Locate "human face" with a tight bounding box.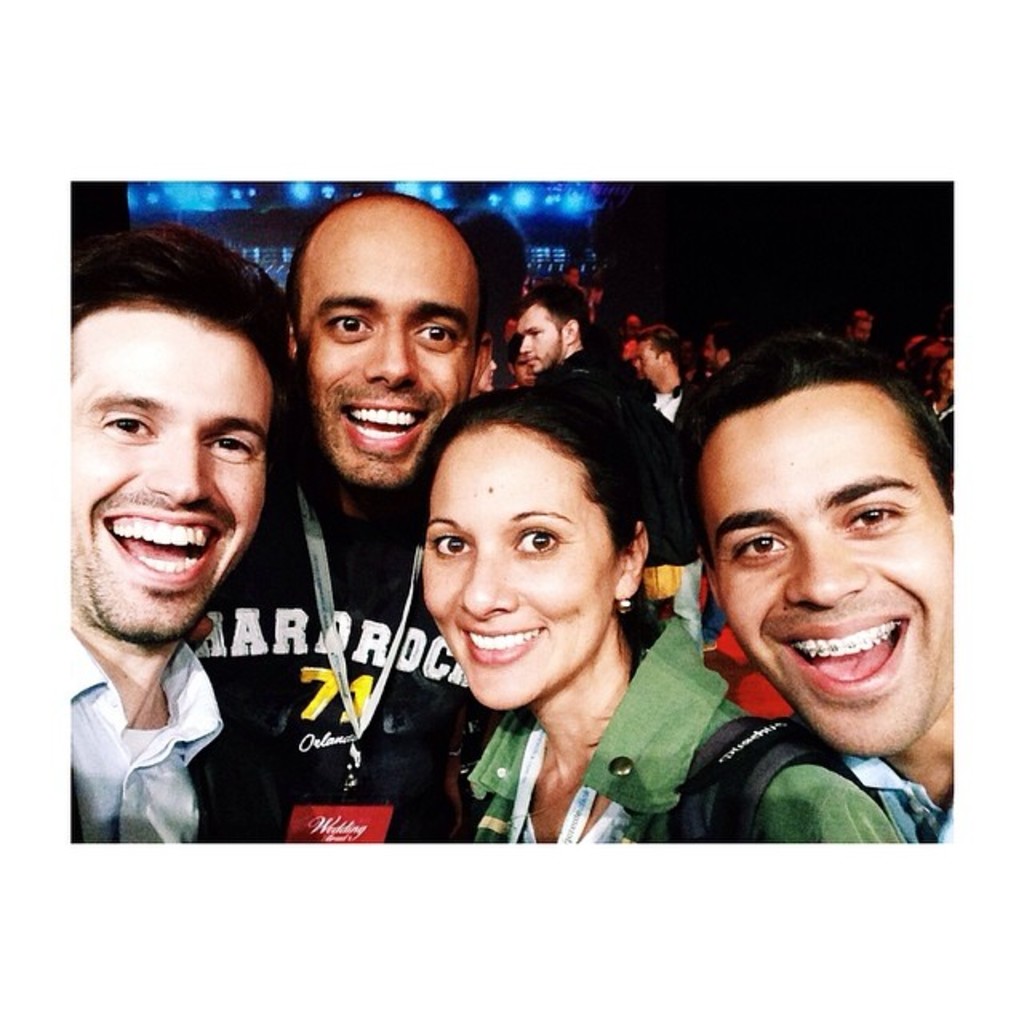
(944,363,954,389).
